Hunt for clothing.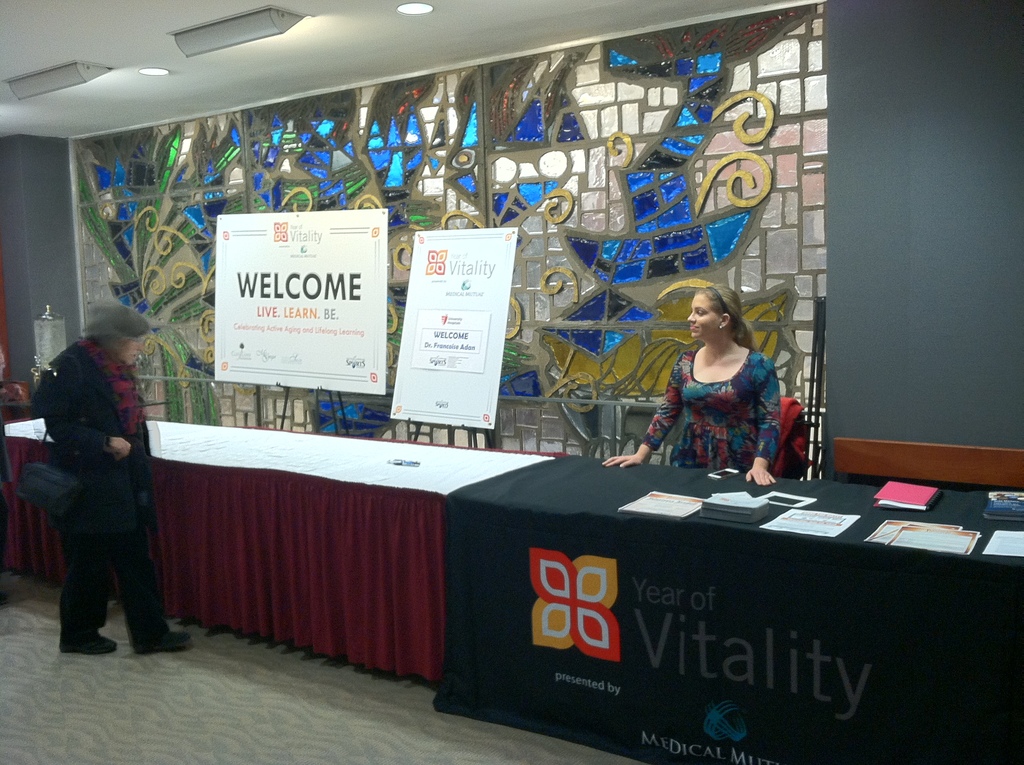
Hunted down at bbox=[59, 337, 171, 631].
